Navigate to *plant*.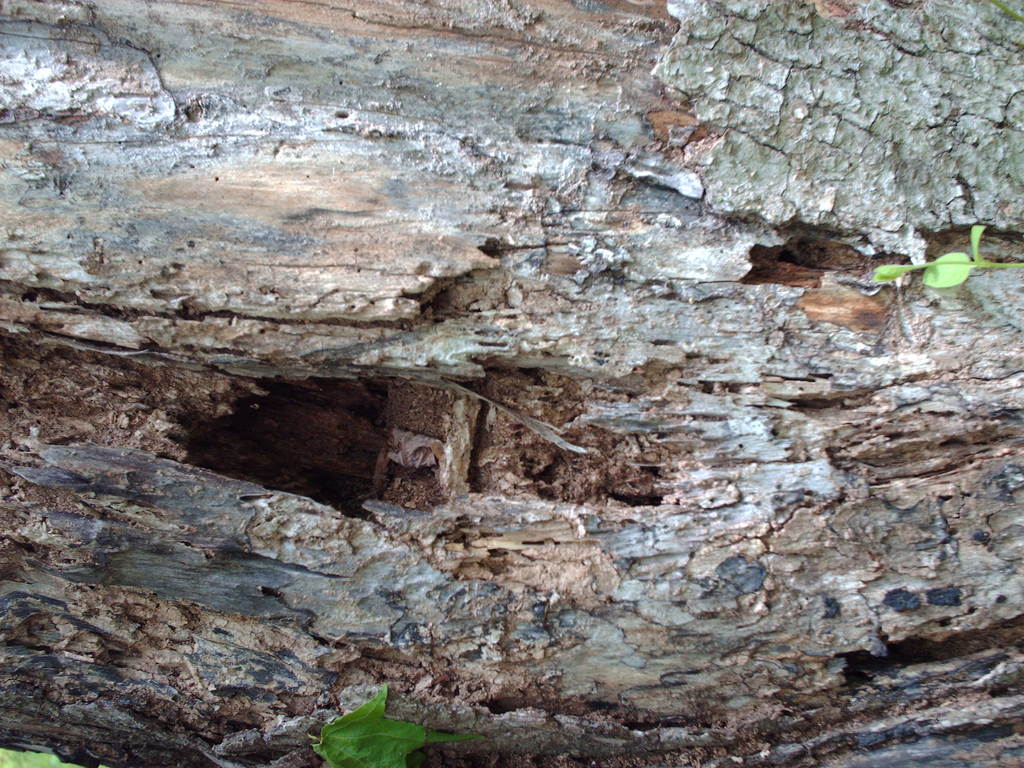
Navigation target: select_region(867, 219, 1023, 286).
